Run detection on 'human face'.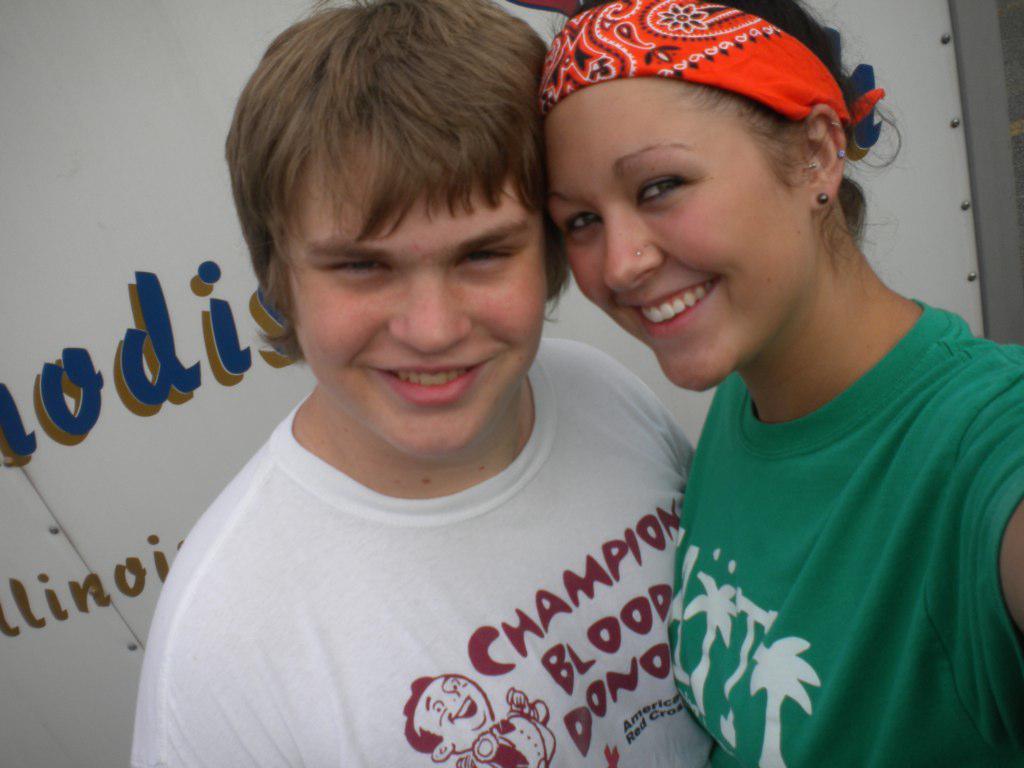
Result: rect(283, 167, 544, 464).
